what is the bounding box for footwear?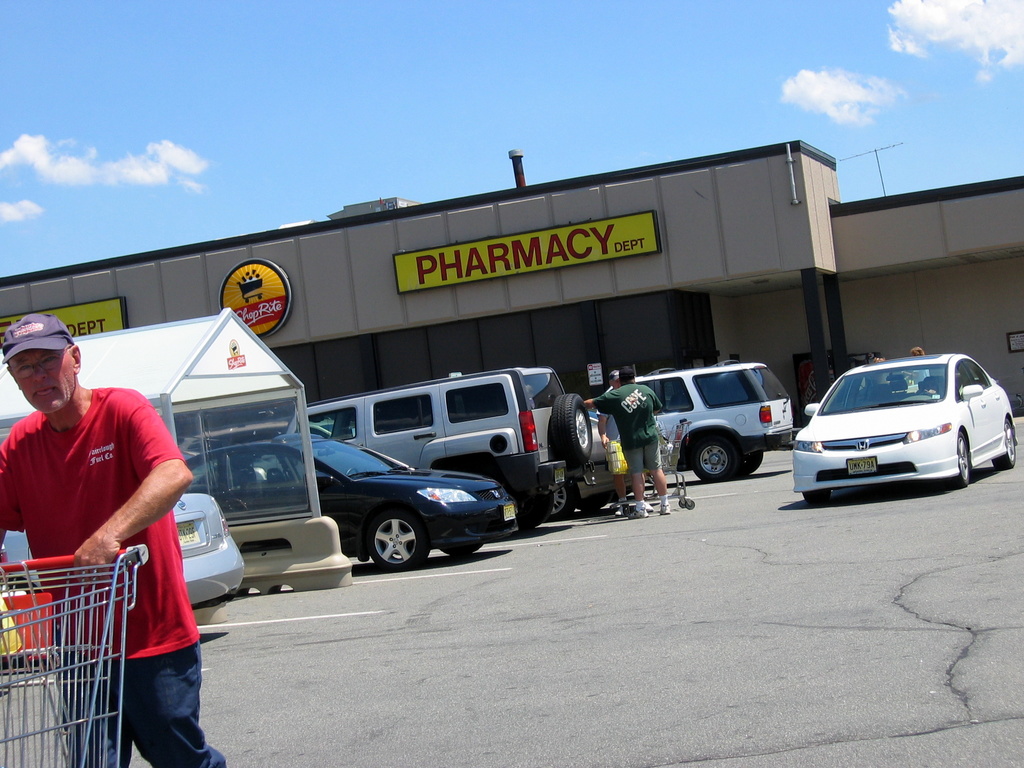
pyautogui.locateOnScreen(659, 501, 670, 513).
